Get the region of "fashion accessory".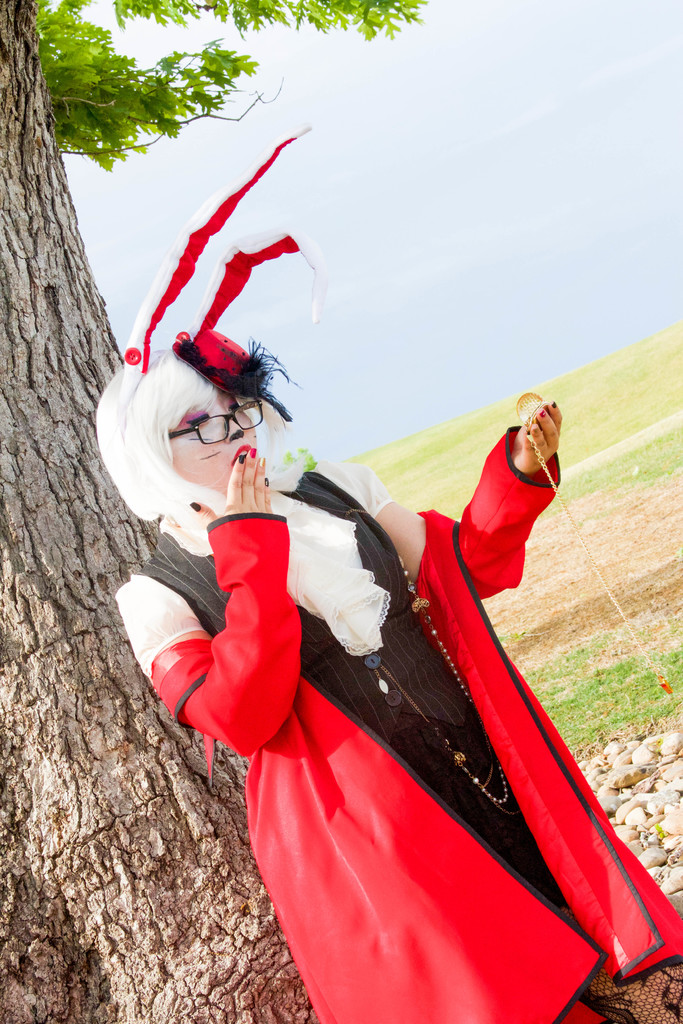
box(521, 391, 673, 692).
